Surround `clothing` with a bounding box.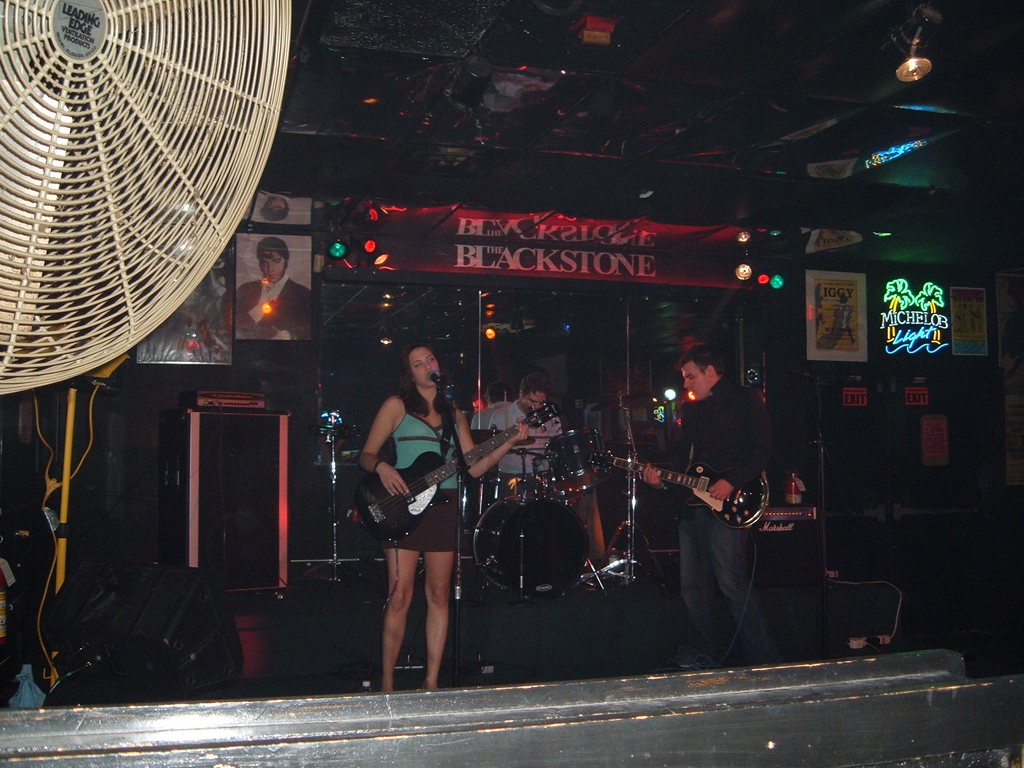
pyautogui.locateOnScreen(391, 396, 466, 555).
